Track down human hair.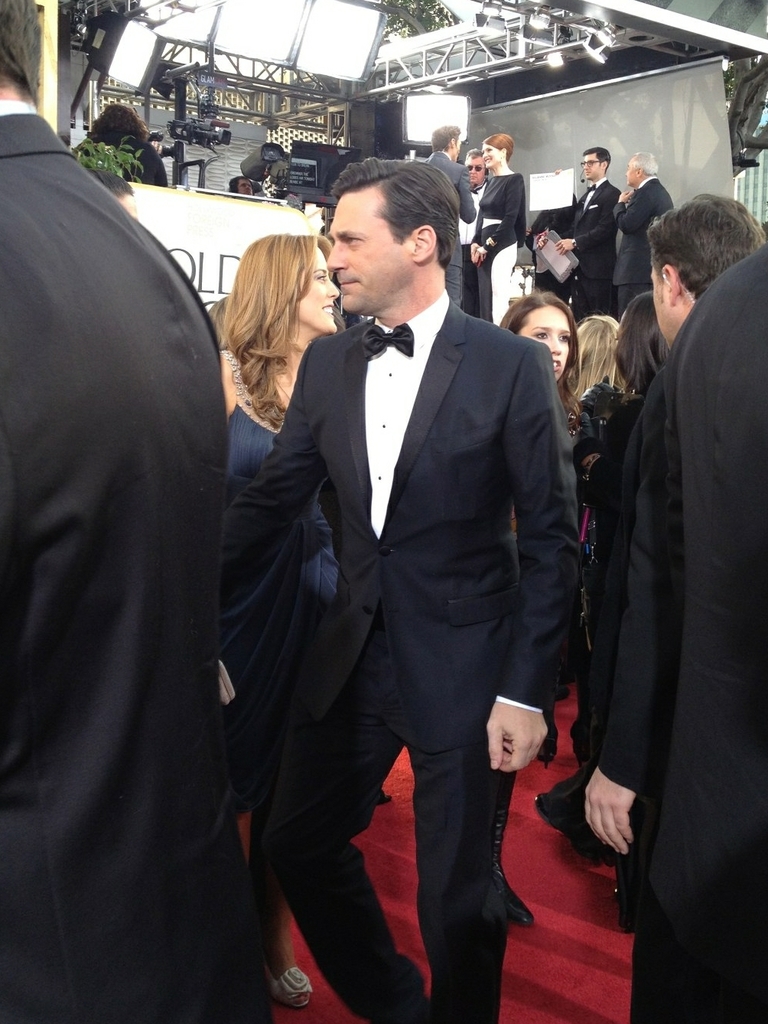
Tracked to rect(223, 173, 245, 197).
